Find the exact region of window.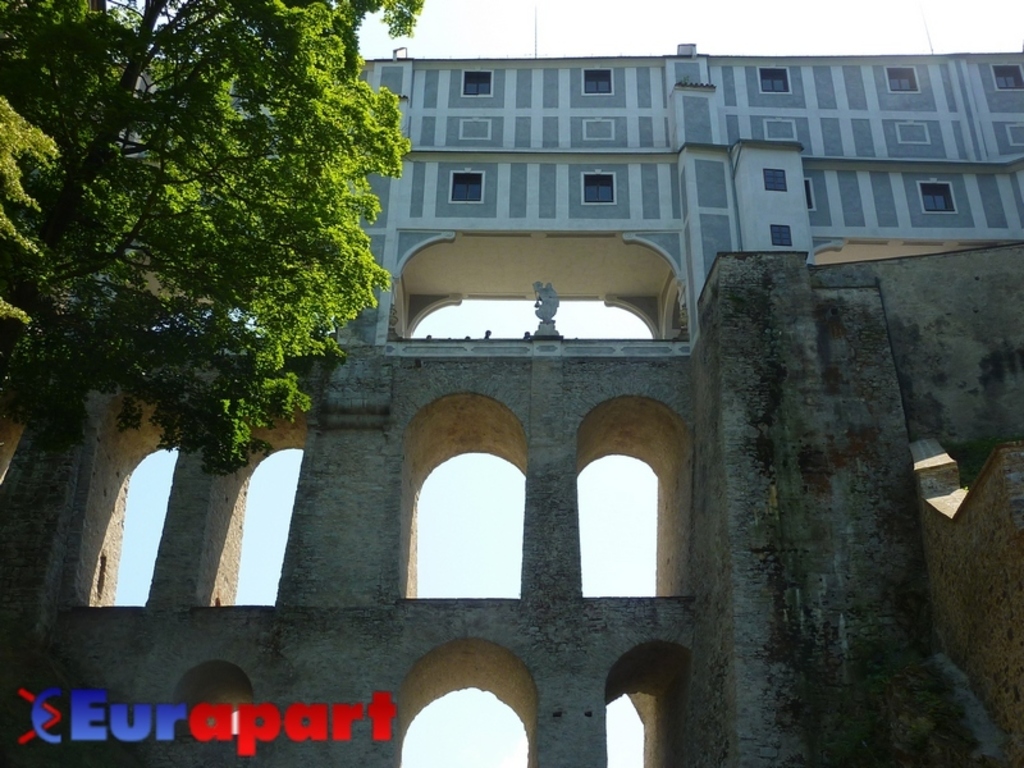
Exact region: detection(919, 186, 957, 214).
